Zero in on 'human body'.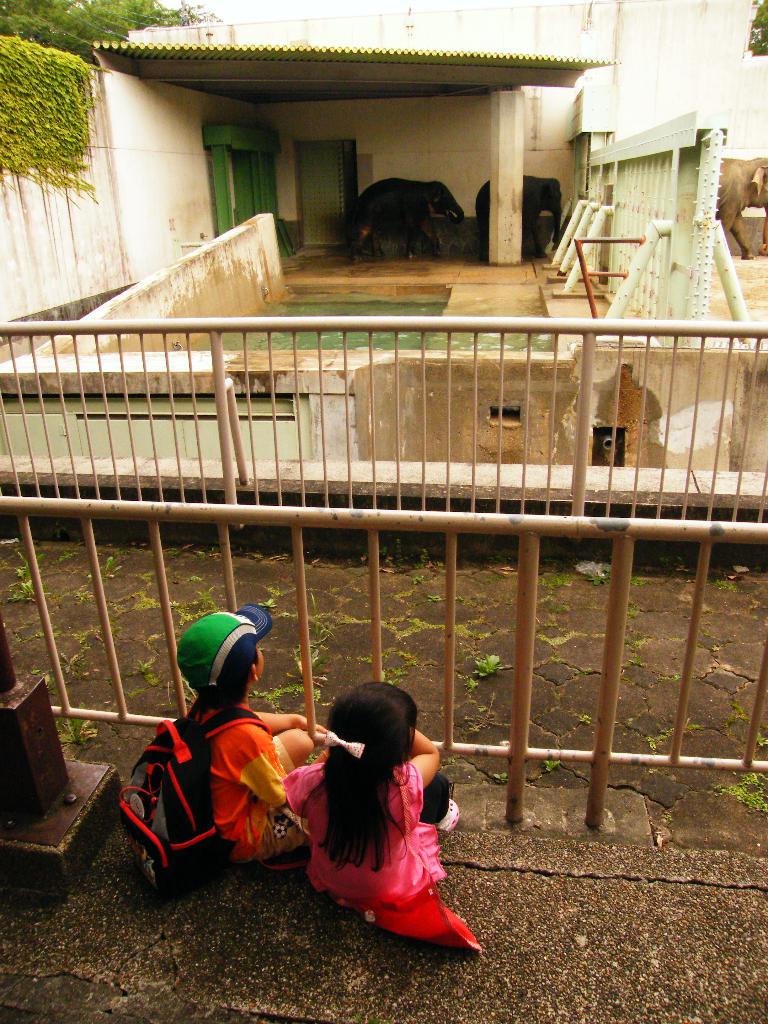
Zeroed in: <bbox>186, 705, 344, 872</bbox>.
